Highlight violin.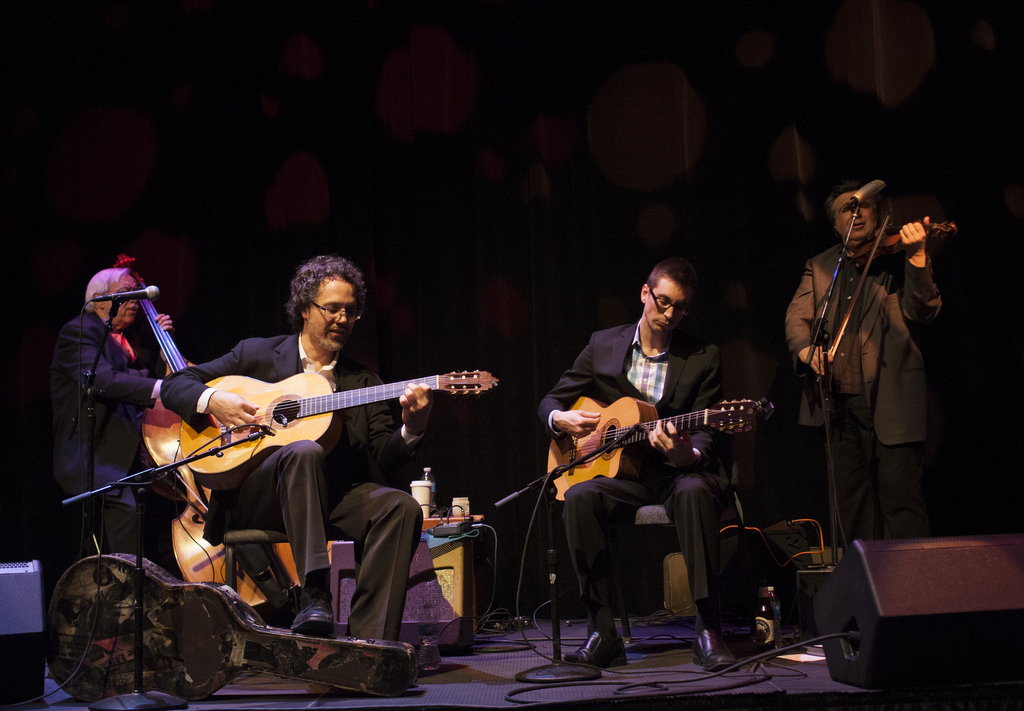
Highlighted region: box(112, 246, 335, 614).
